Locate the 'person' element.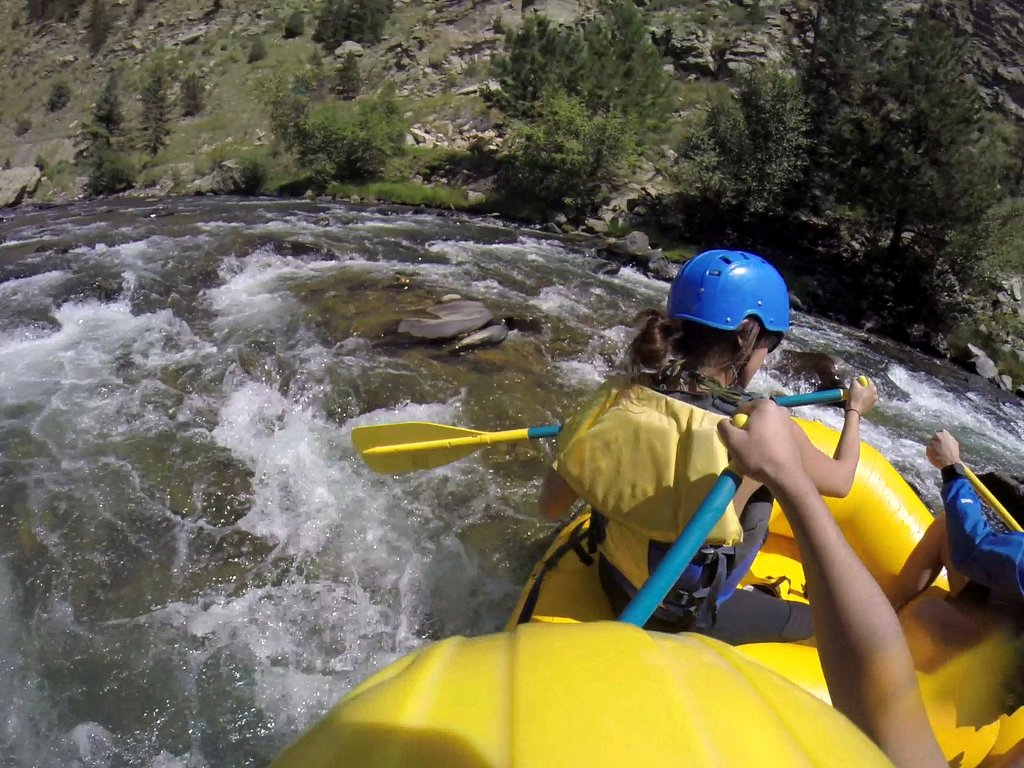
Element bbox: 539, 244, 876, 638.
